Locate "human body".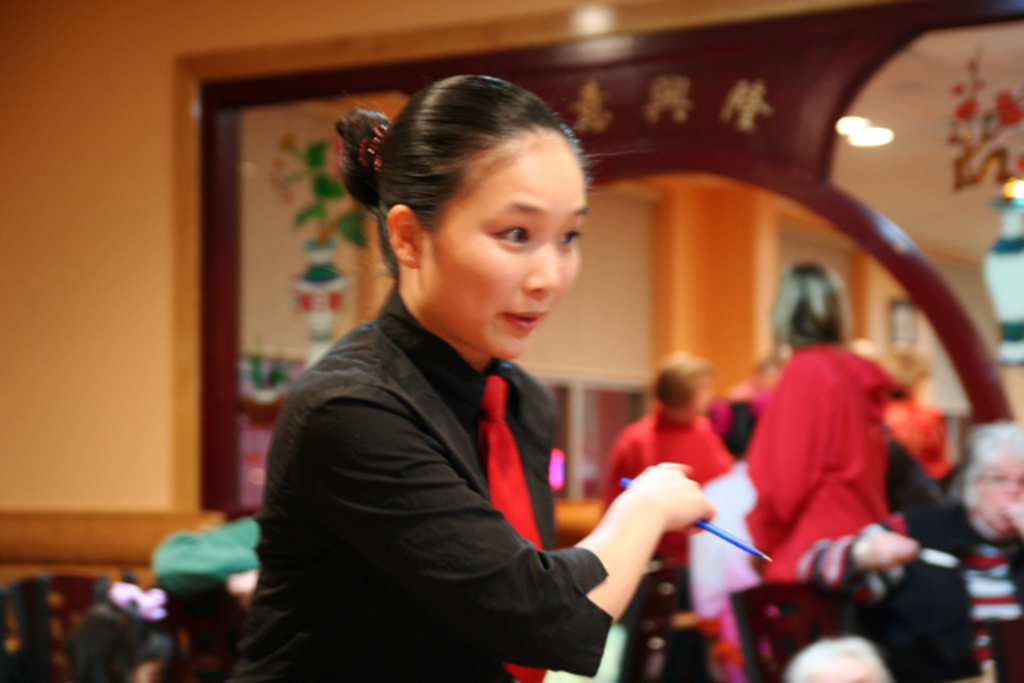
Bounding box: bbox(232, 74, 710, 681).
